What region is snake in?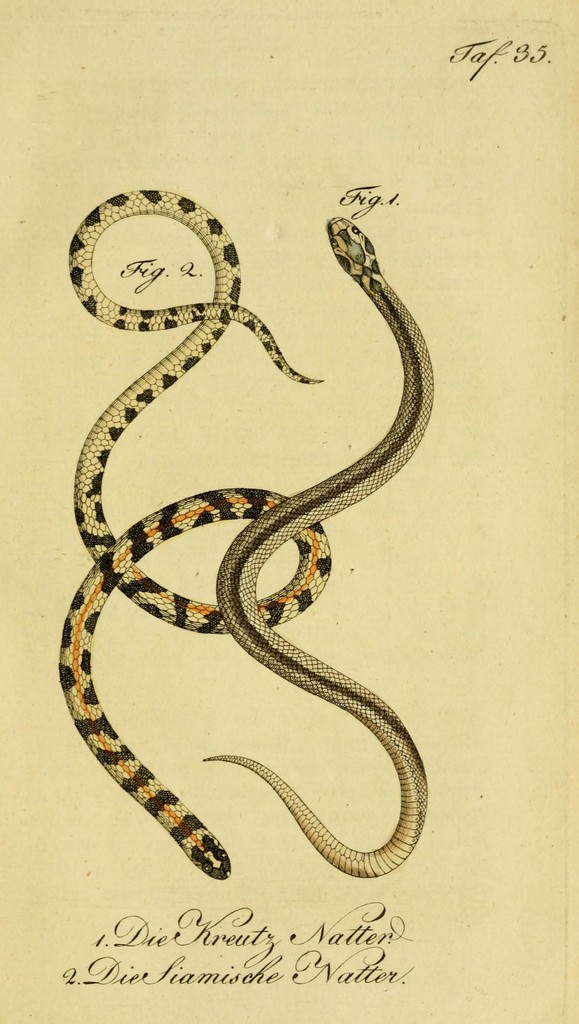
BBox(197, 213, 430, 884).
